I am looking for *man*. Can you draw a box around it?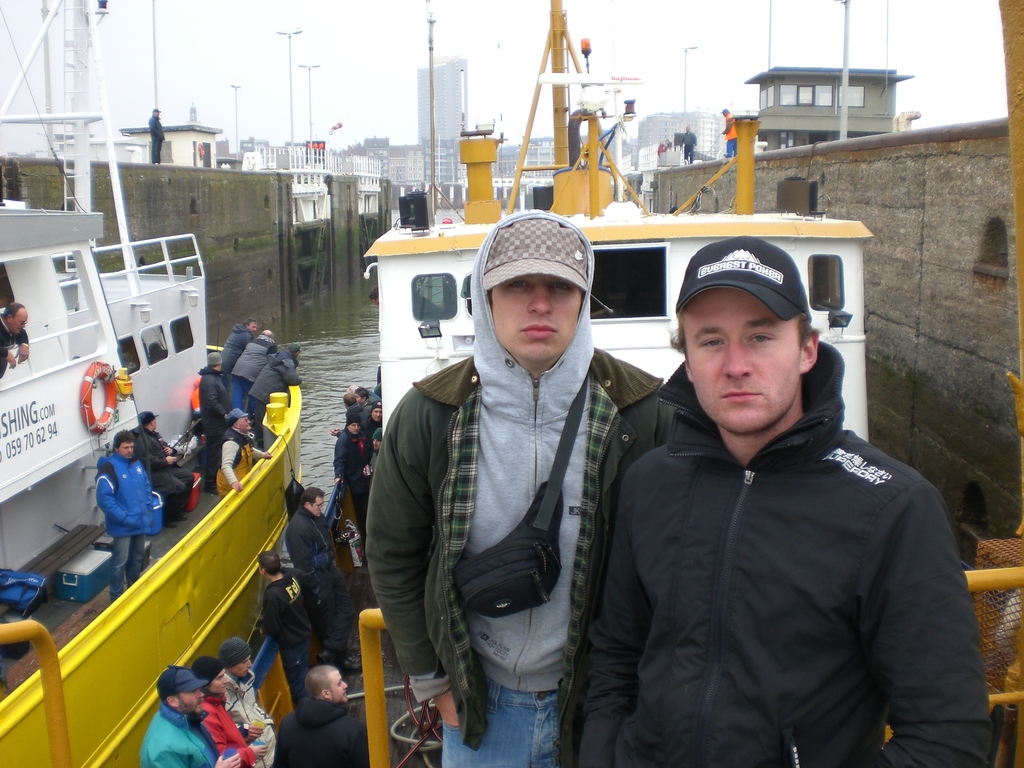
Sure, the bounding box is <bbox>221, 318, 258, 389</bbox>.
